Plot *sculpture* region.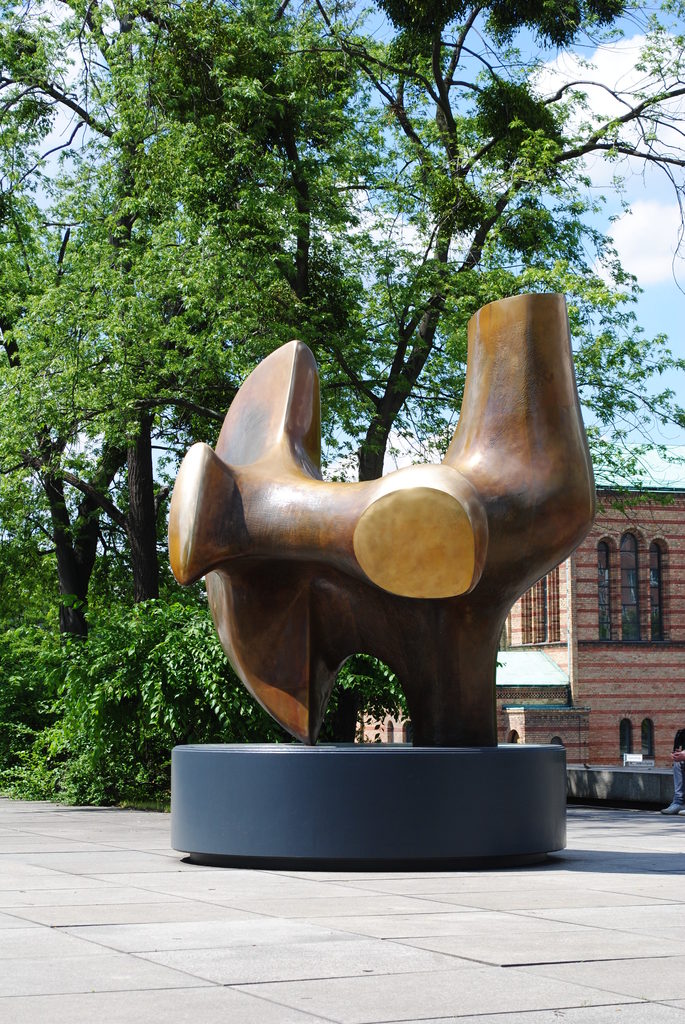
Plotted at <bbox>157, 290, 609, 829</bbox>.
